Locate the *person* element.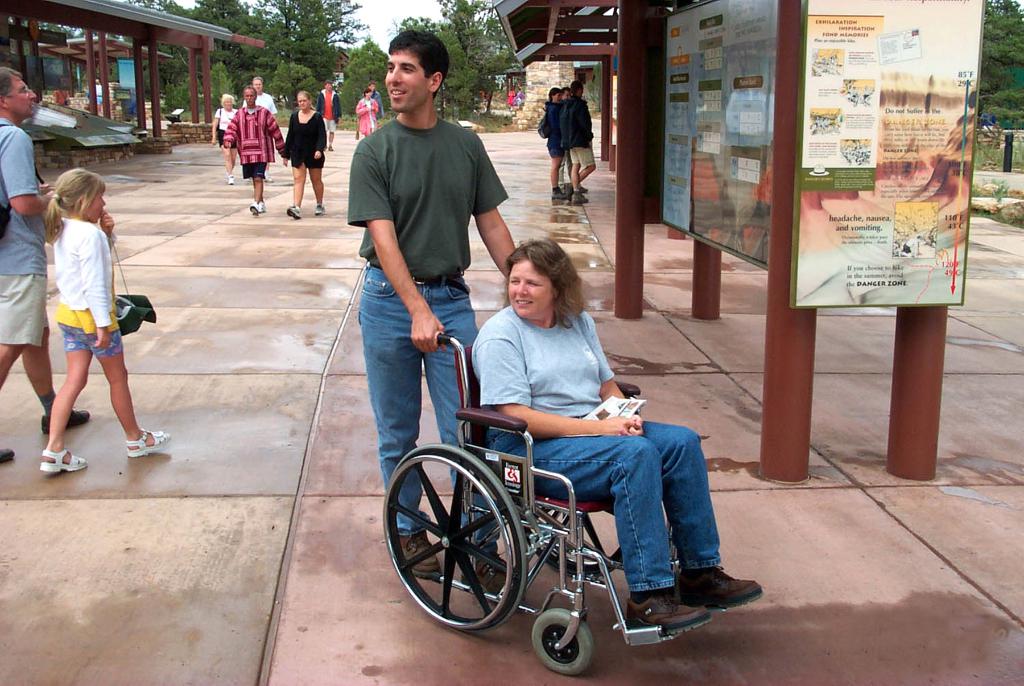
Element bbox: x1=0, y1=66, x2=88, y2=460.
